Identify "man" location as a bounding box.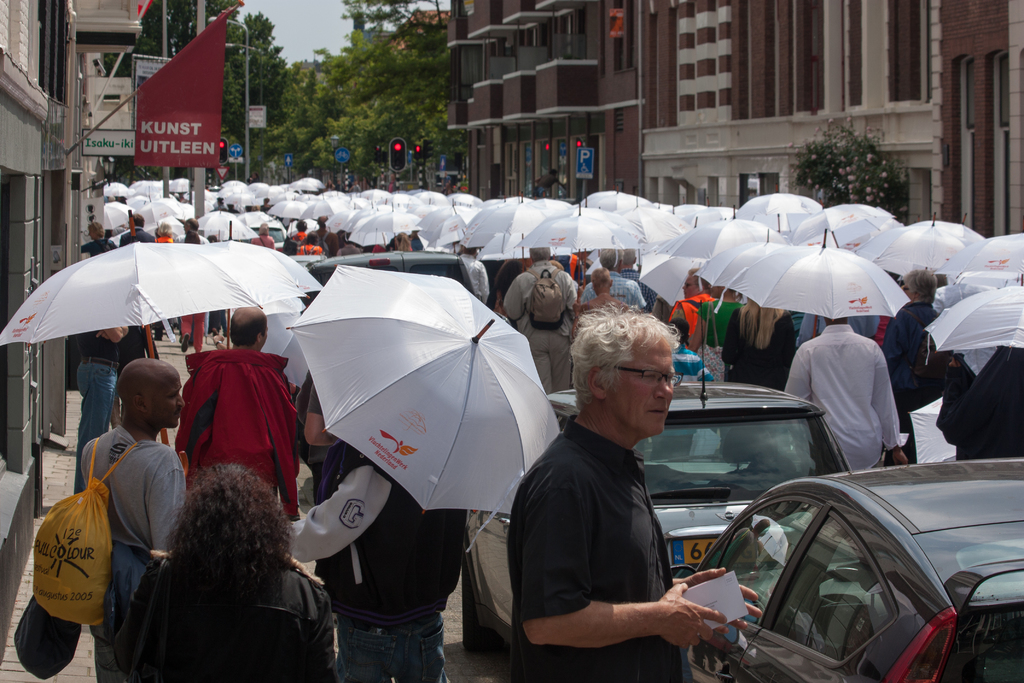
detection(786, 317, 913, 473).
